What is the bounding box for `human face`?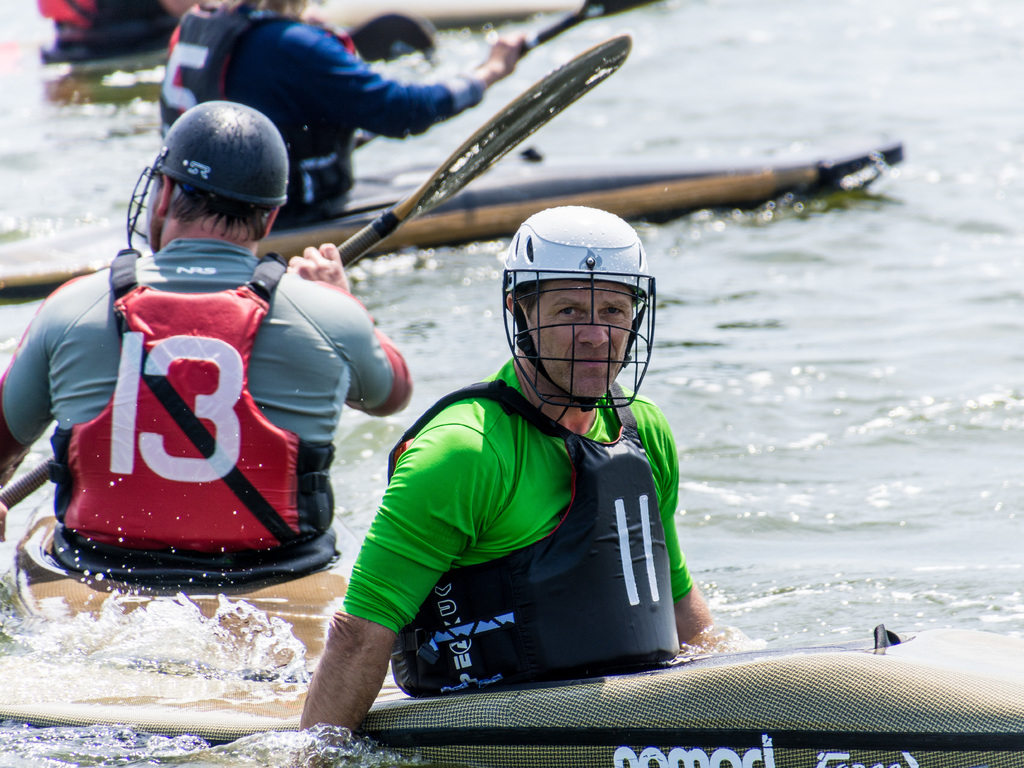
(left=518, top=271, right=636, bottom=399).
